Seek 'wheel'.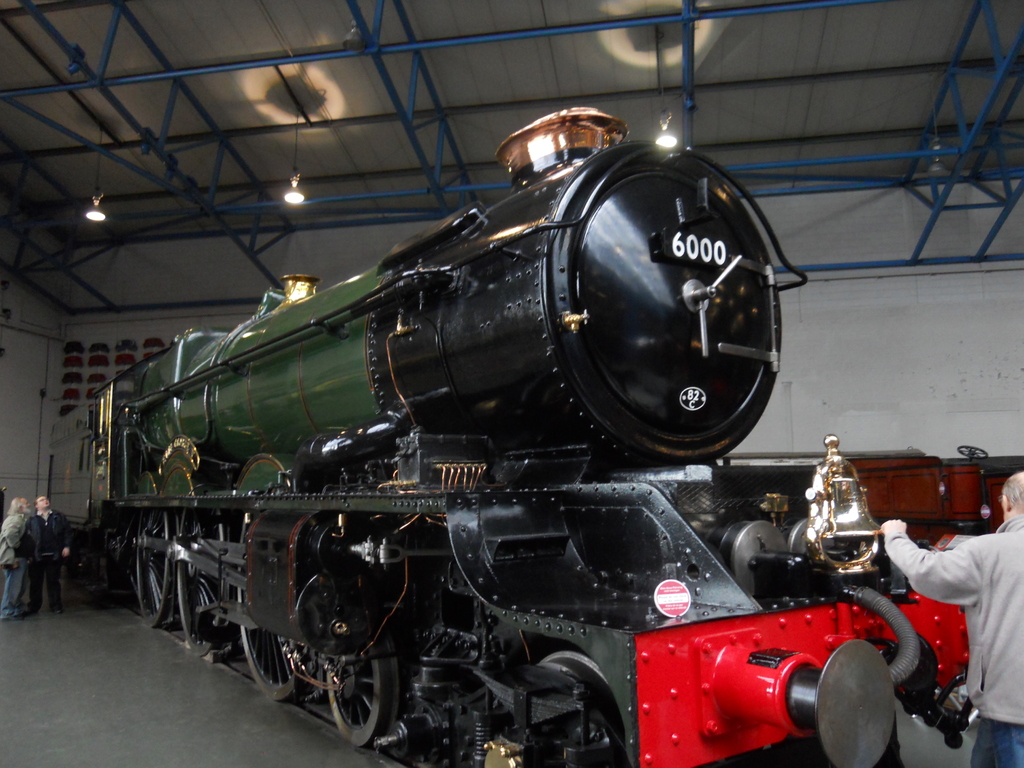
x1=323 y1=628 x2=398 y2=749.
